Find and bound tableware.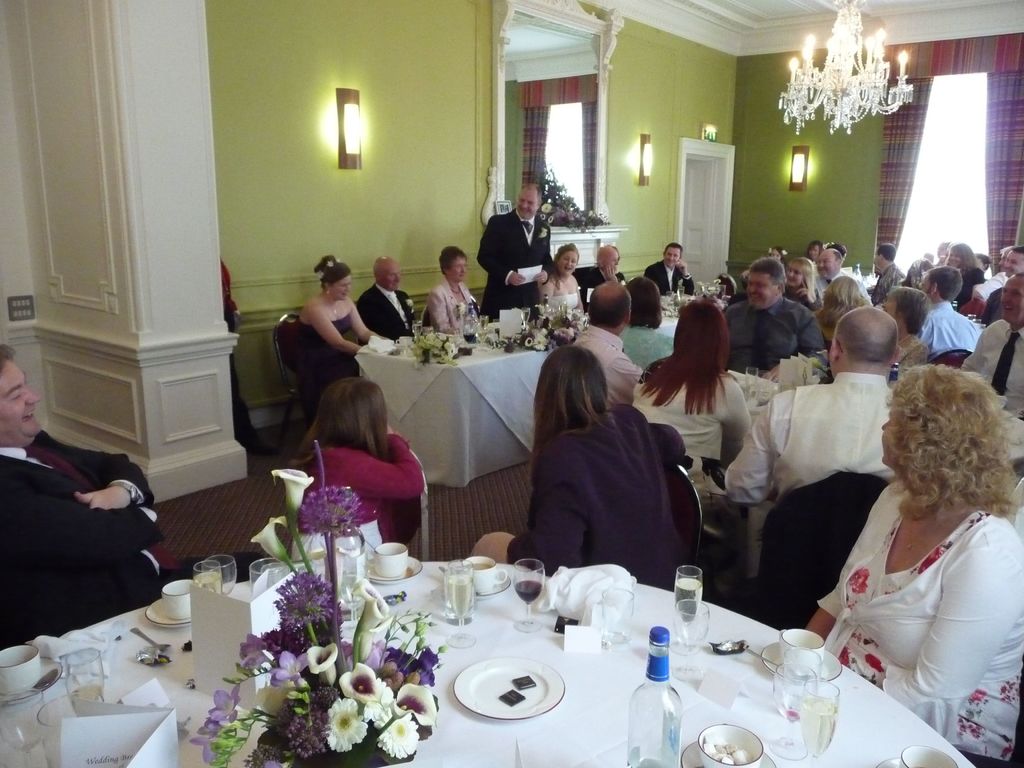
Bound: rect(694, 638, 746, 653).
